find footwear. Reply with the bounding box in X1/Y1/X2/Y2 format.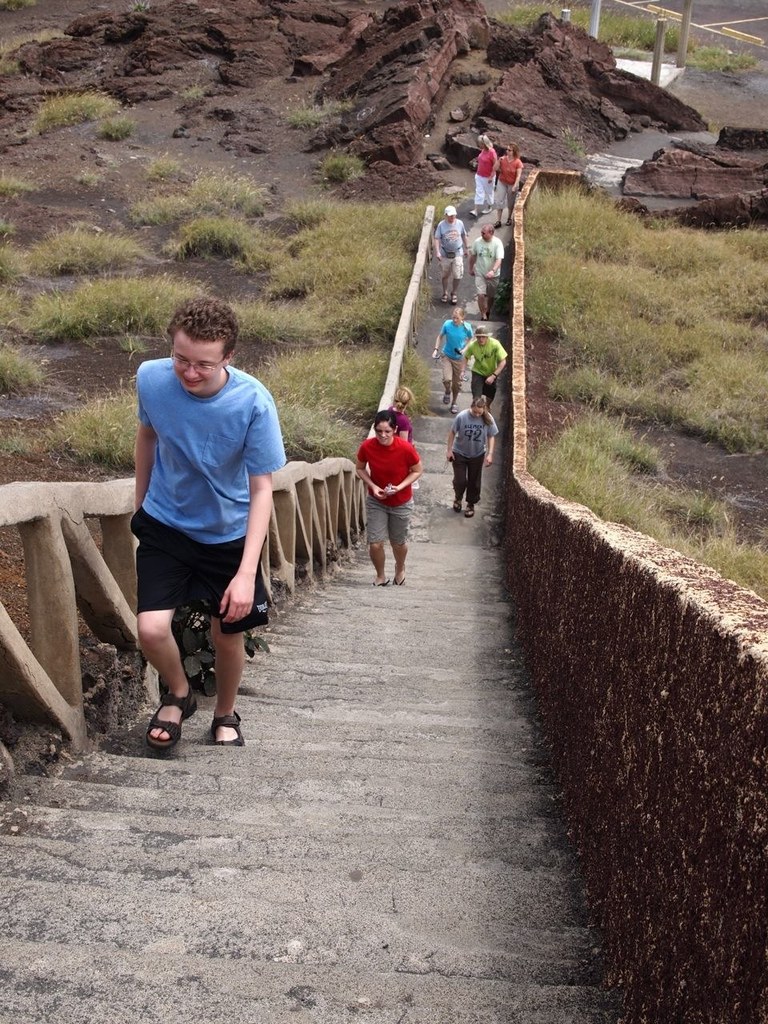
211/698/243/741.
